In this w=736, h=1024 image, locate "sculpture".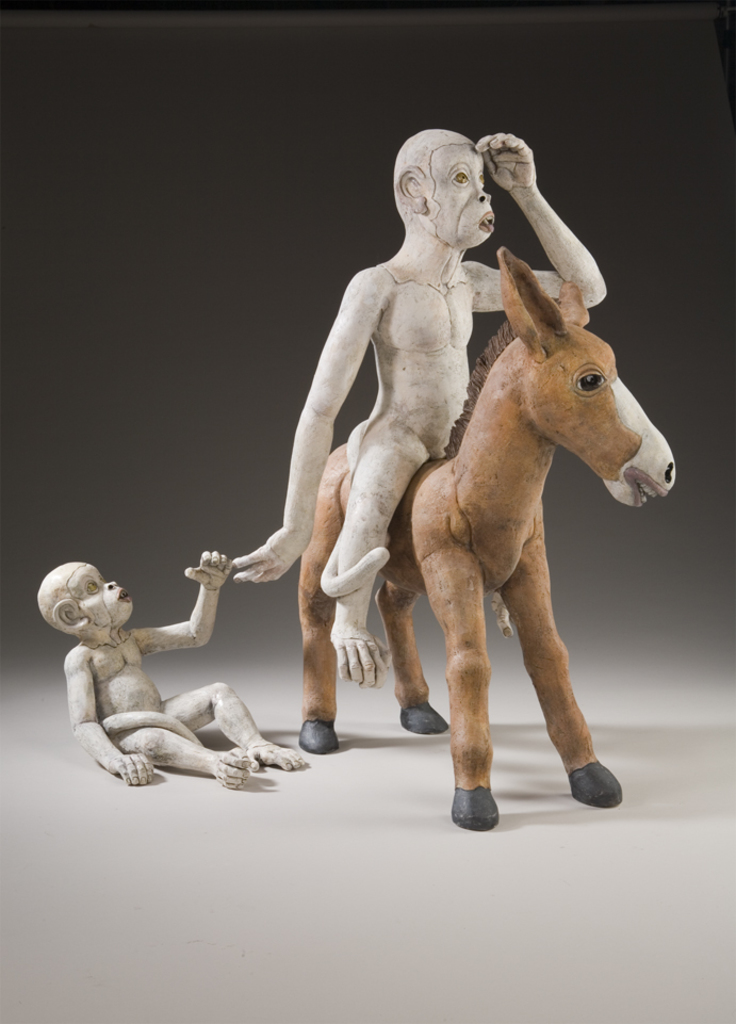
Bounding box: 225, 123, 600, 692.
